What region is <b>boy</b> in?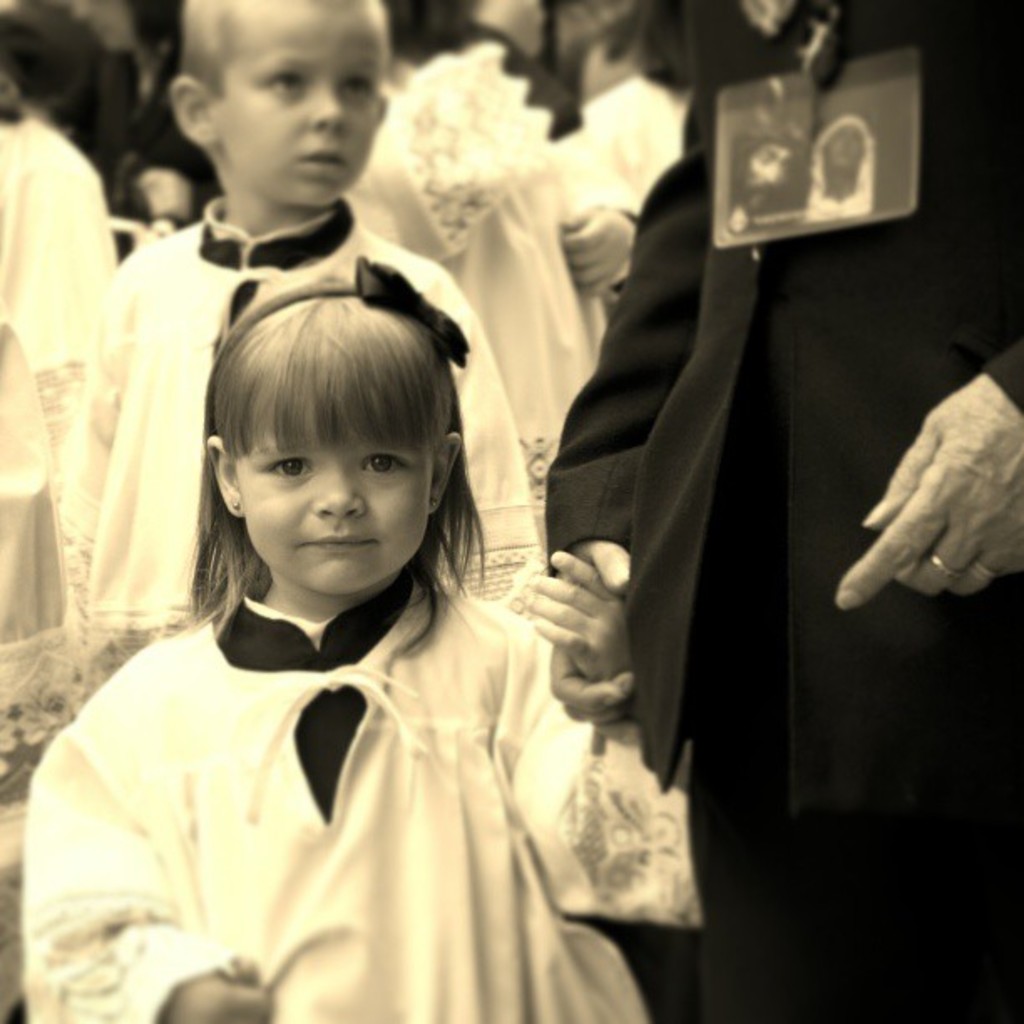
(59, 0, 540, 683).
